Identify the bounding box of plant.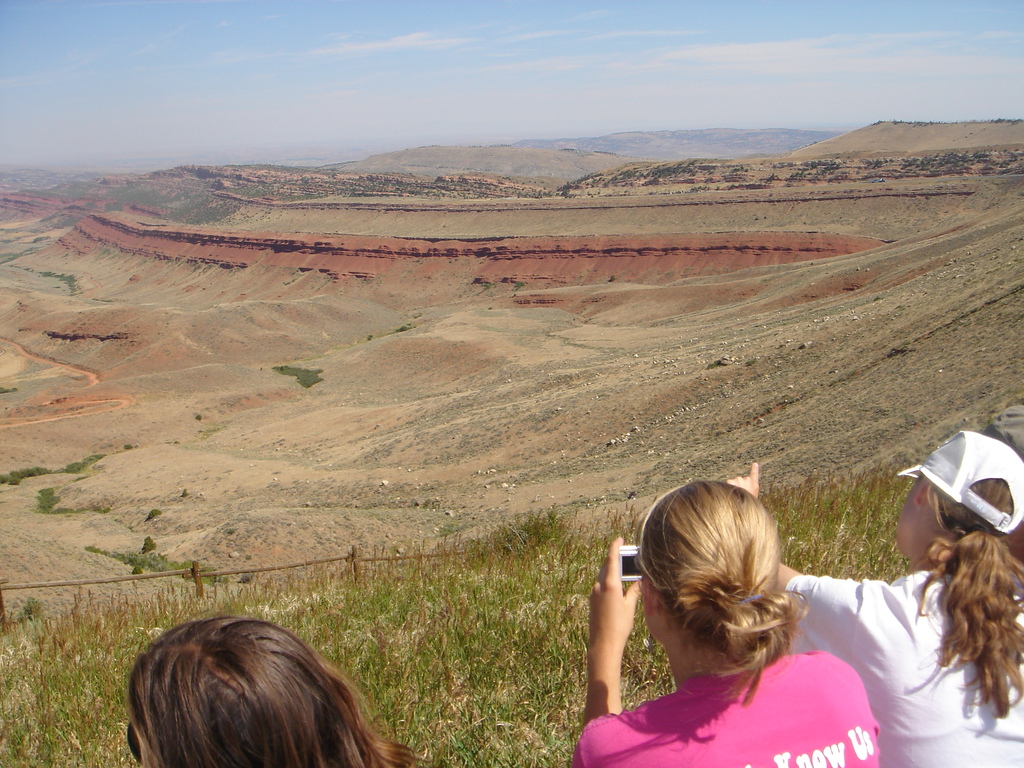
743/357/754/365.
